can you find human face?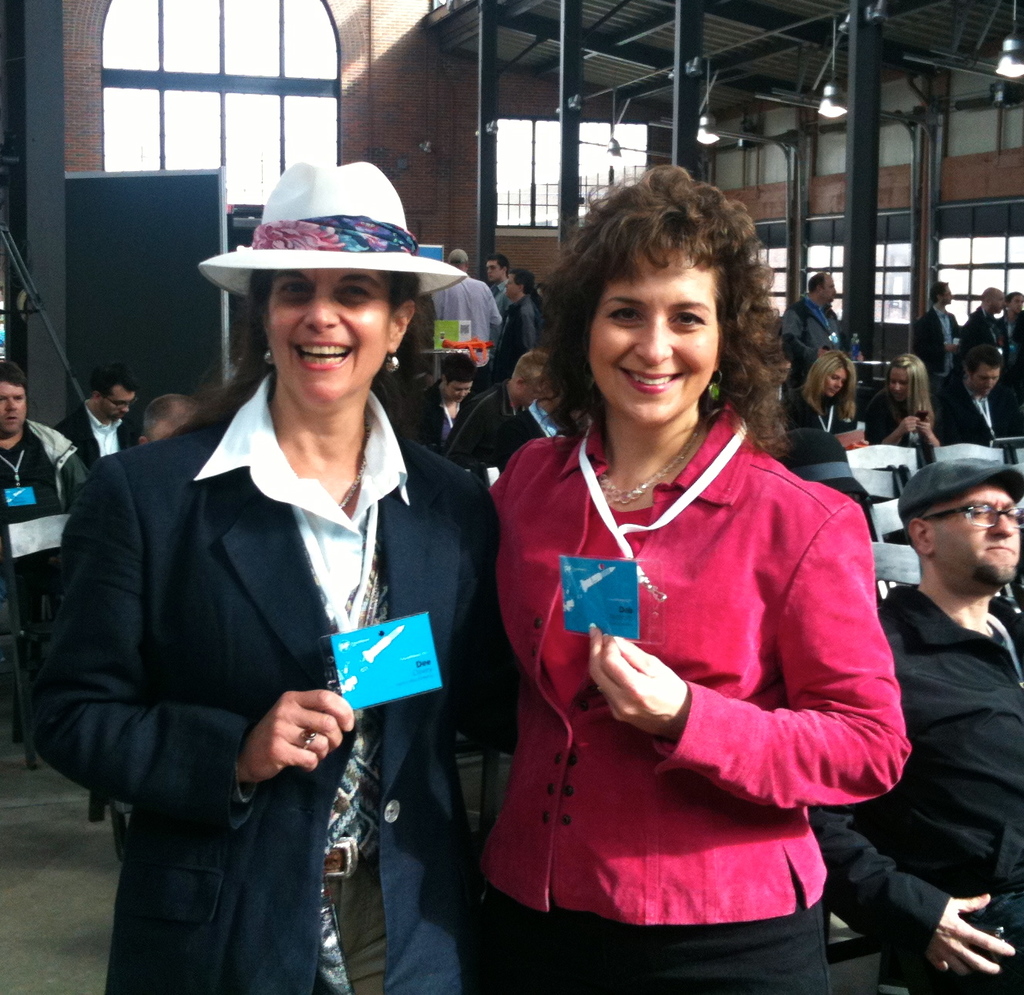
Yes, bounding box: [446,379,470,401].
